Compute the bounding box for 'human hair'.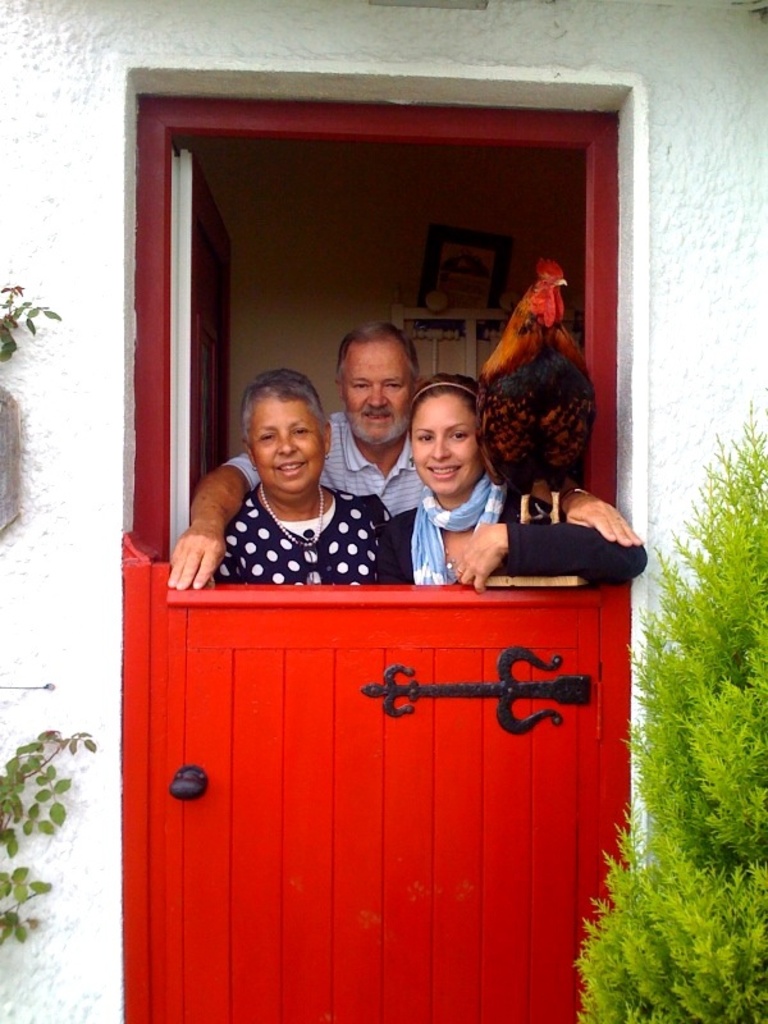
region(339, 324, 420, 369).
